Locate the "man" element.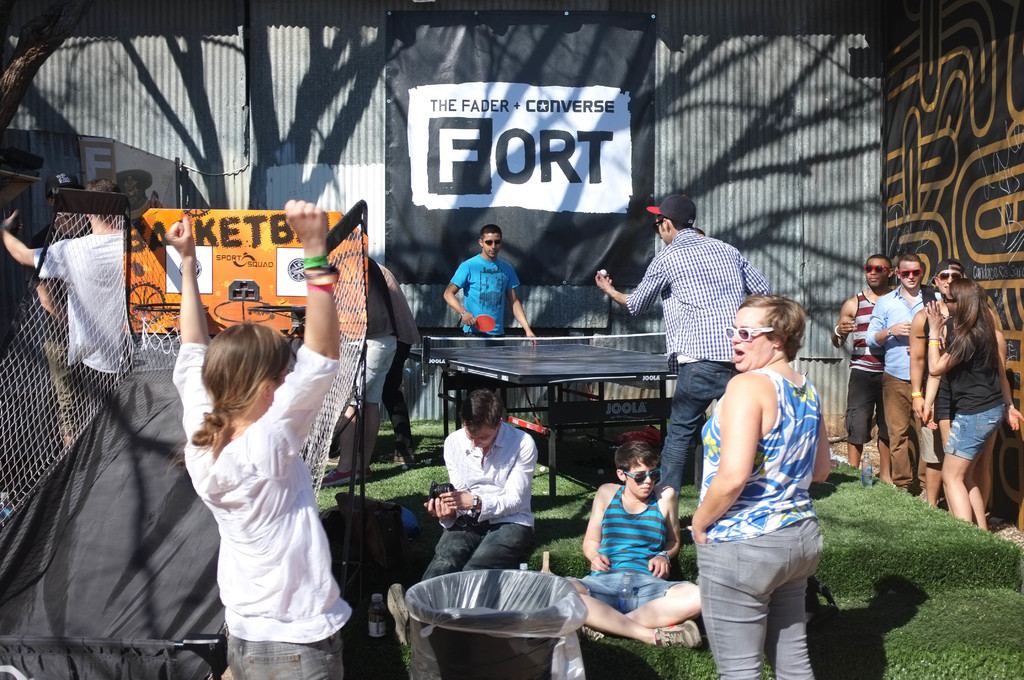
Element bbox: detection(824, 250, 899, 478).
